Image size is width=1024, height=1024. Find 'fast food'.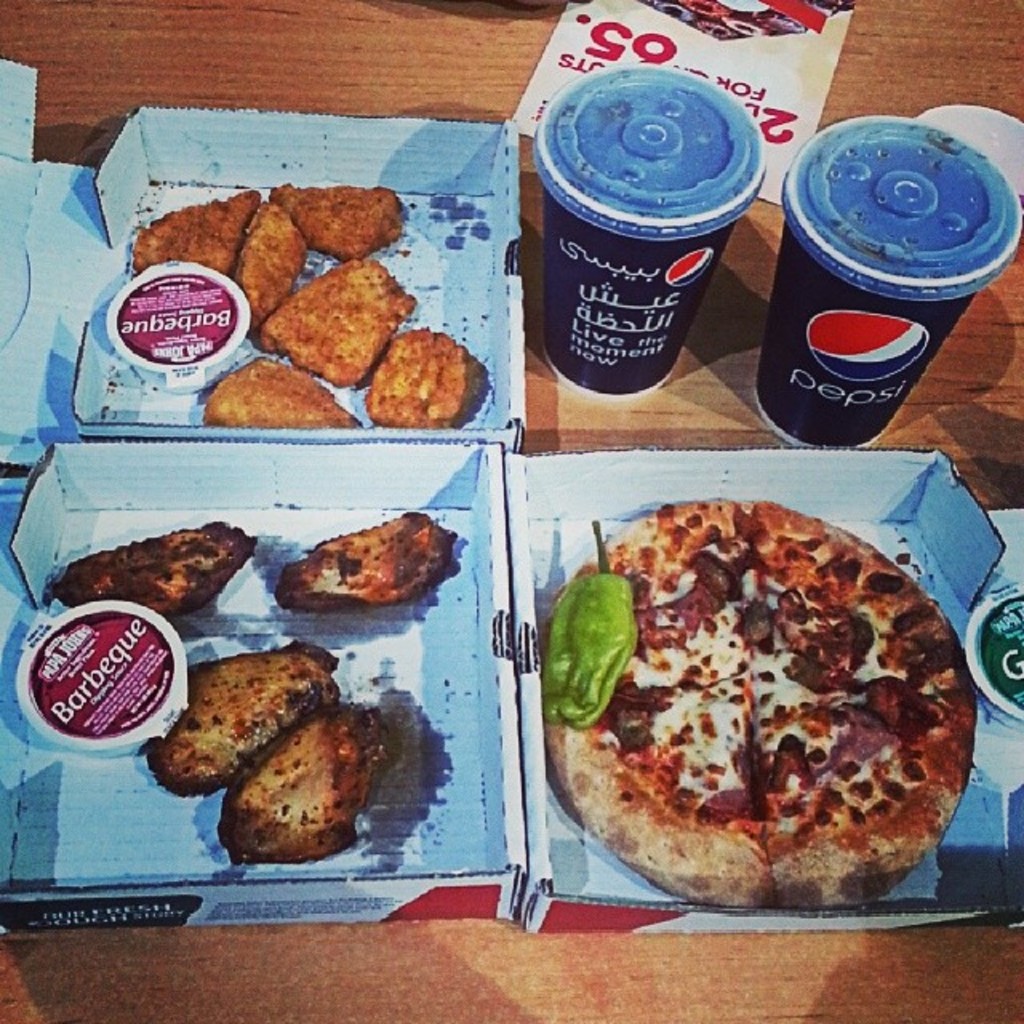
l=144, t=635, r=341, b=795.
